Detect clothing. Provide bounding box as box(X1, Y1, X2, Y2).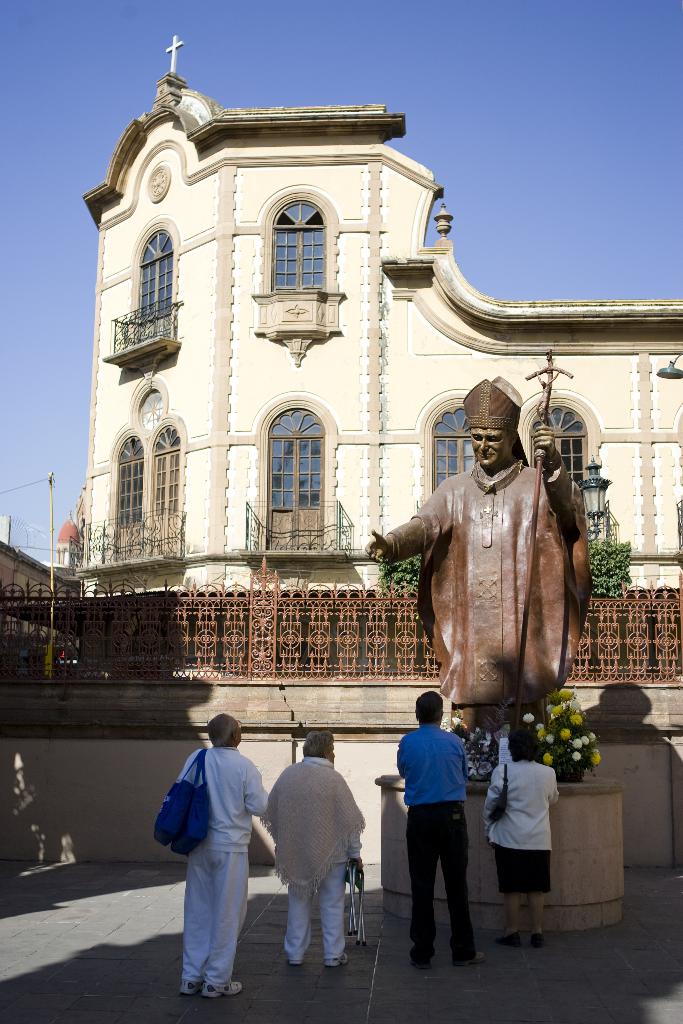
box(391, 702, 484, 947).
